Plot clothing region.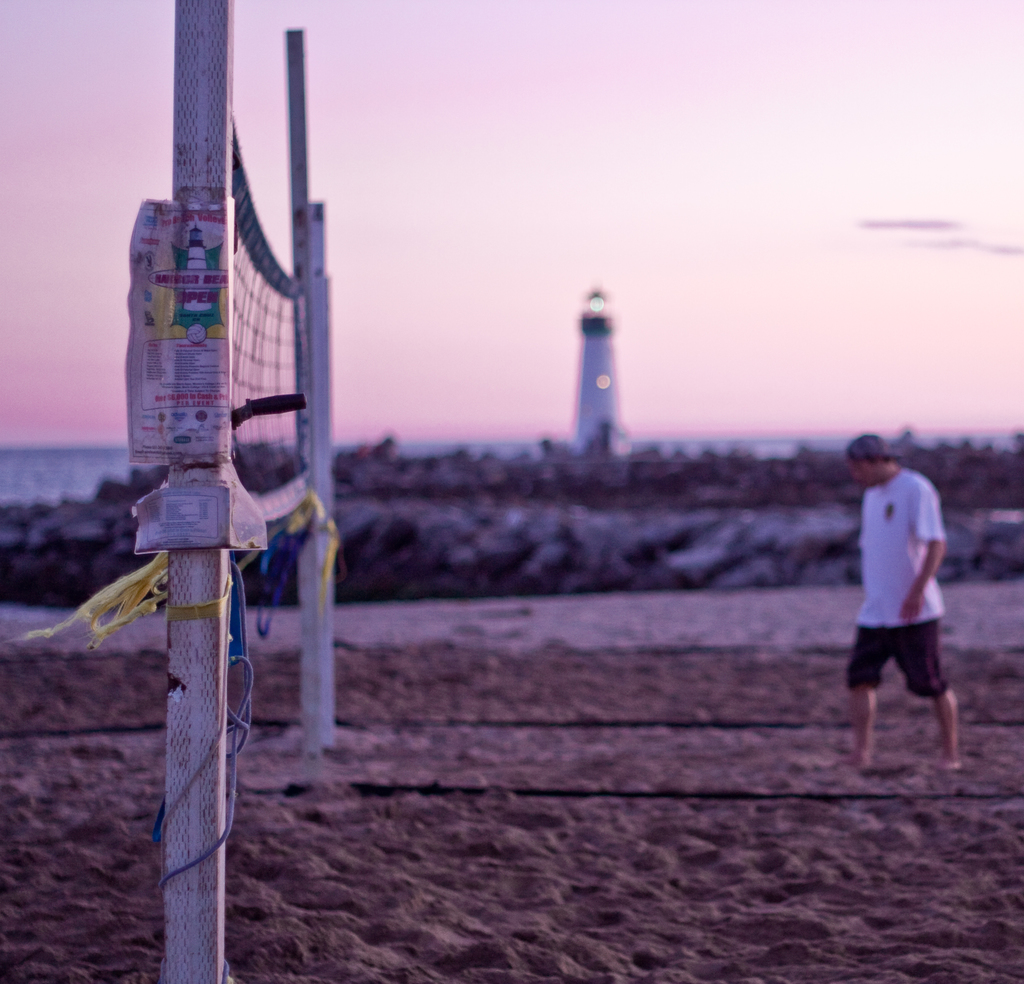
Plotted at x1=842 y1=463 x2=958 y2=713.
